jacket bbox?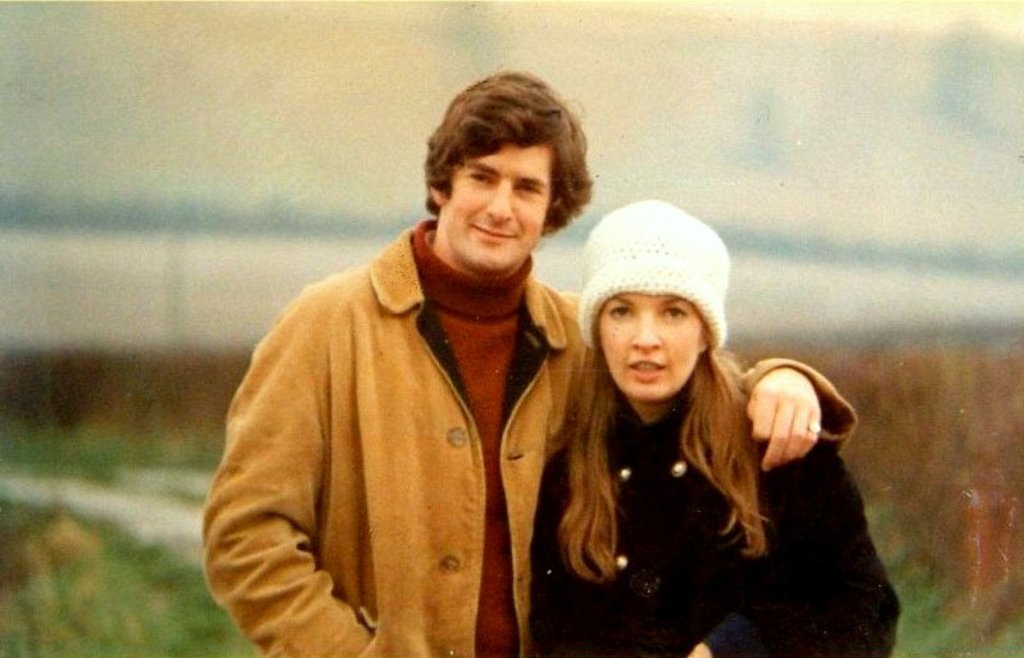
196/224/858/657
